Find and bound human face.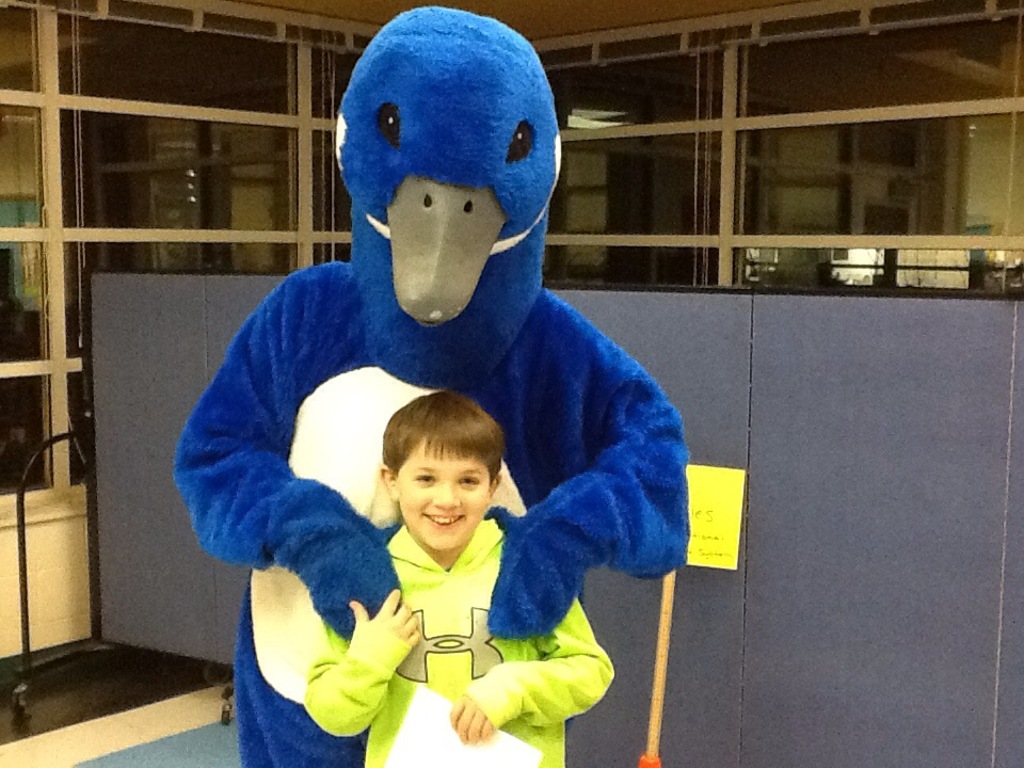
Bound: left=395, top=436, right=492, bottom=553.
